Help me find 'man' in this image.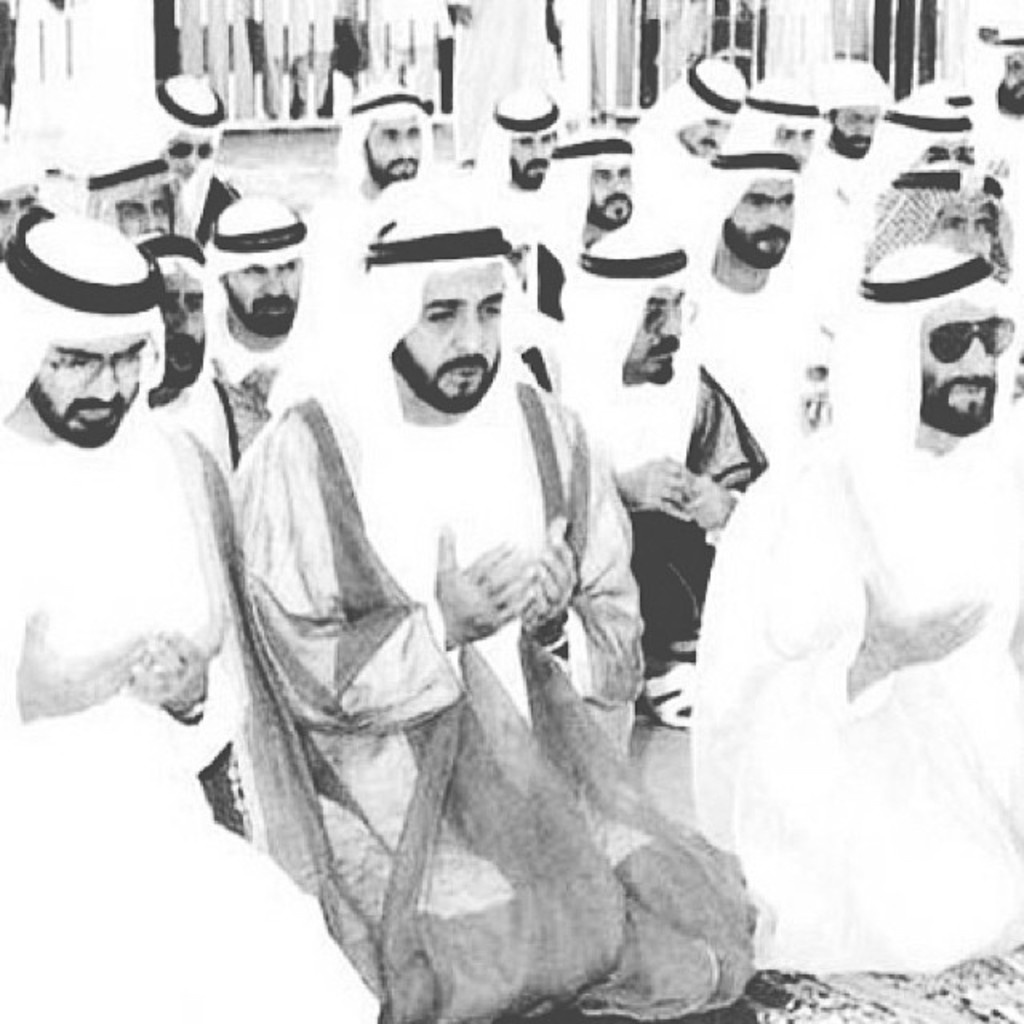
Found it: <bbox>131, 56, 238, 232</bbox>.
